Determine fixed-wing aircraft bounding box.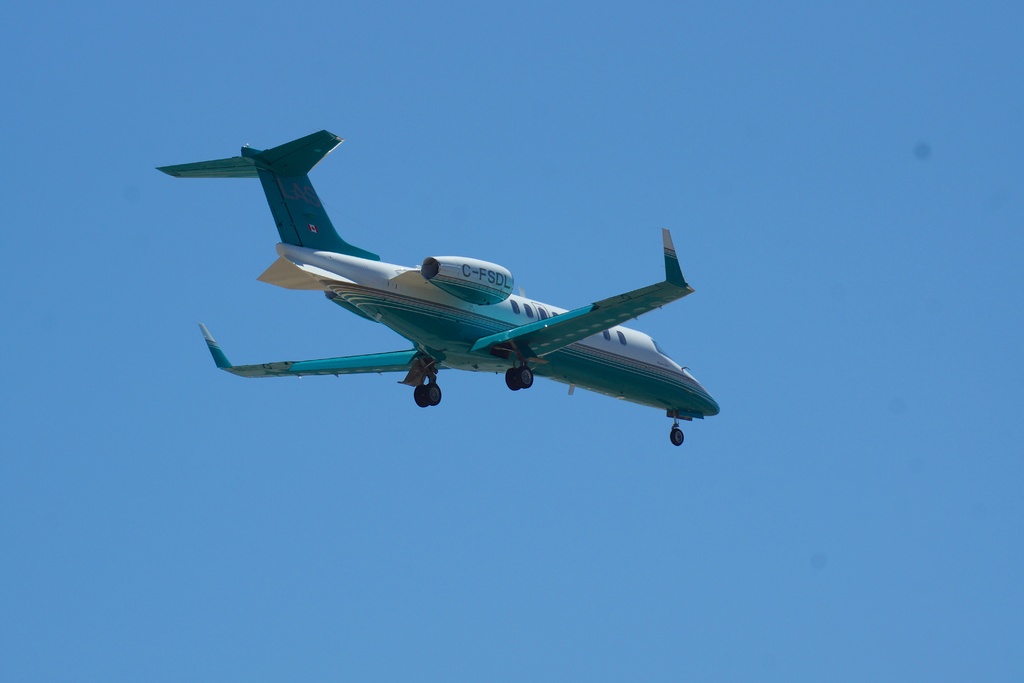
Determined: (left=158, top=126, right=722, bottom=447).
